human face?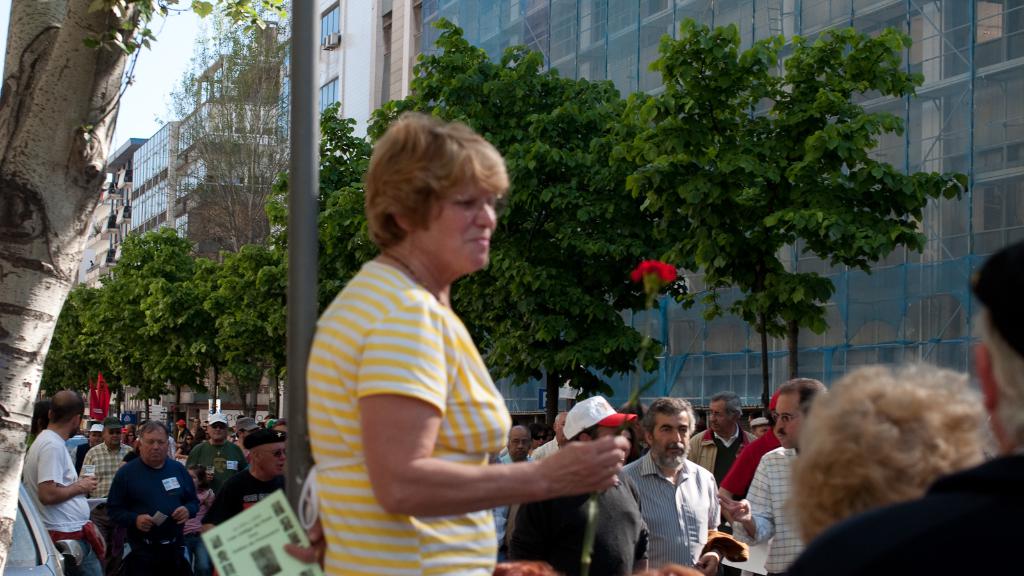
(105, 429, 120, 449)
